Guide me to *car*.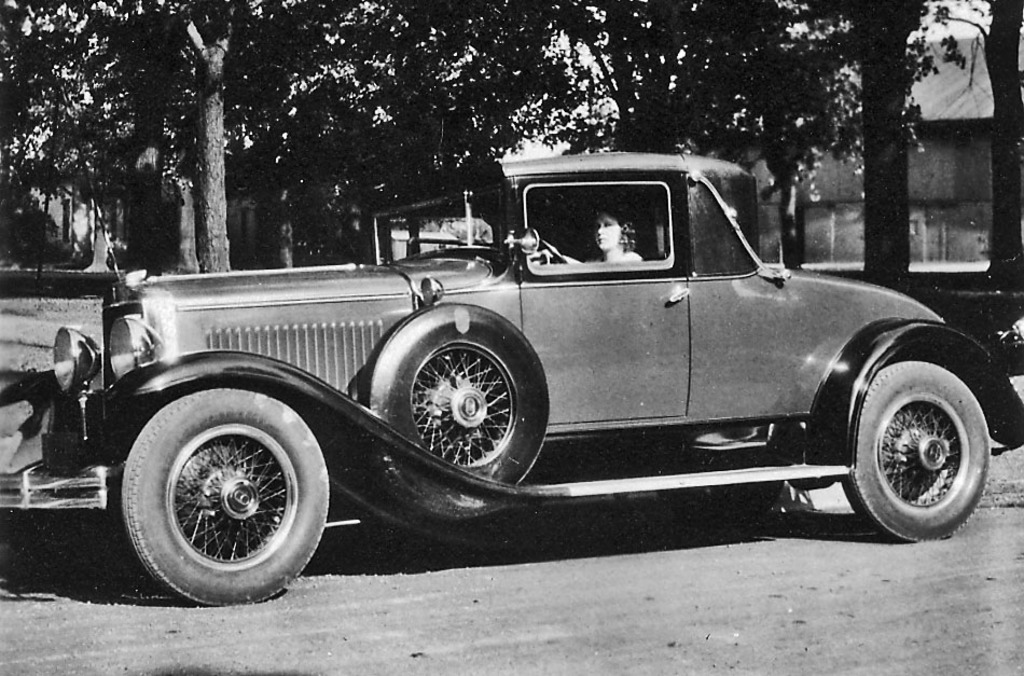
Guidance: {"x1": 2, "y1": 146, "x2": 1023, "y2": 611}.
